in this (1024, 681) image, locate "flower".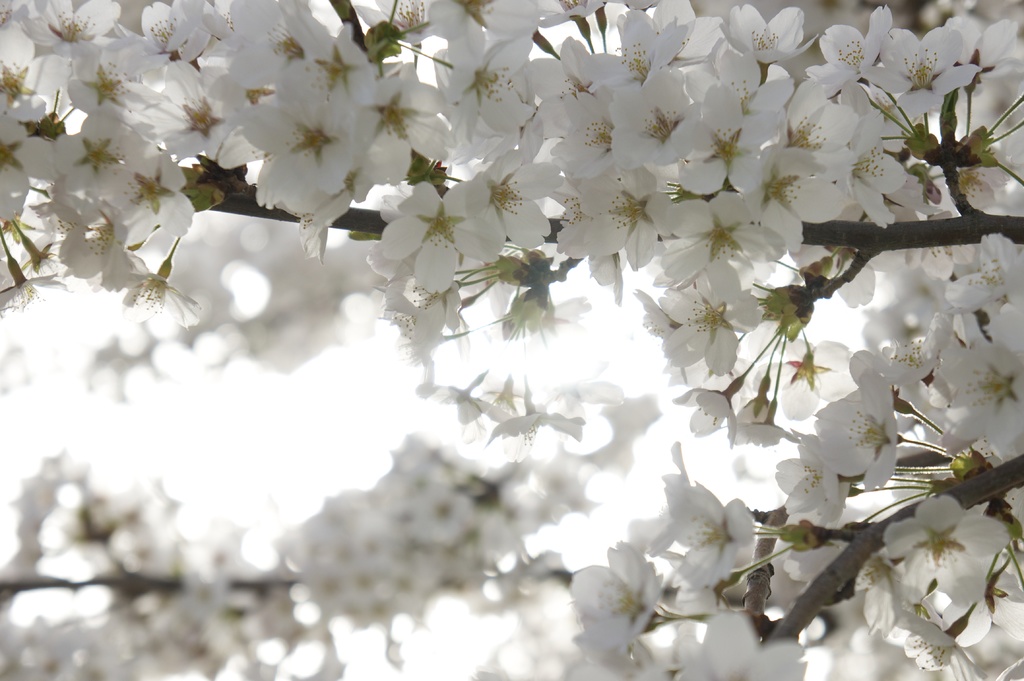
Bounding box: select_region(714, 0, 817, 67).
